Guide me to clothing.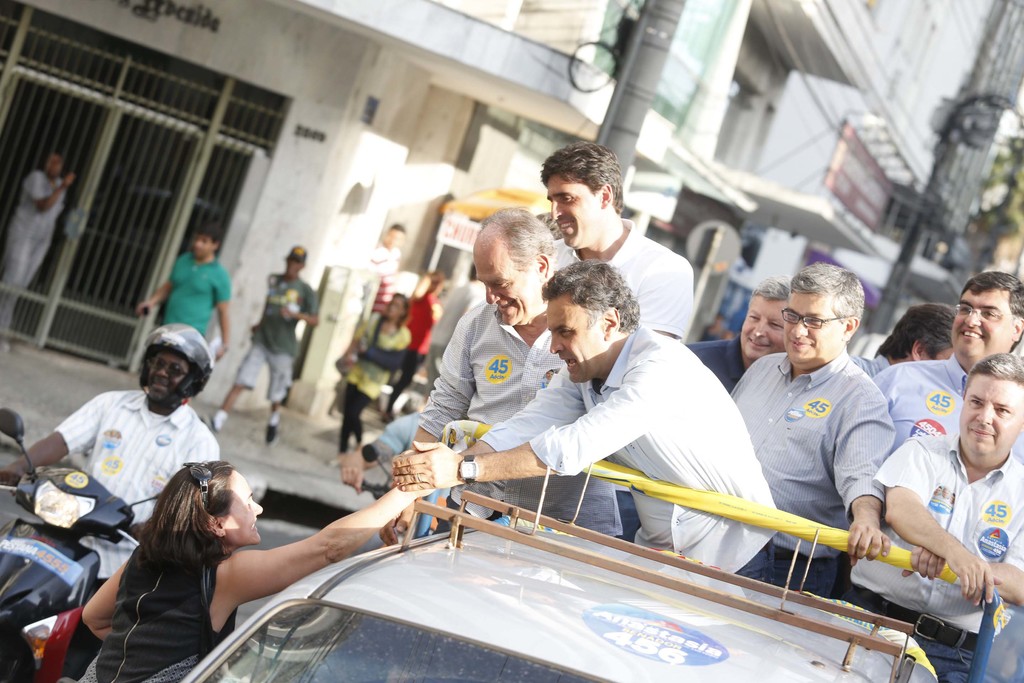
Guidance: (x1=377, y1=284, x2=441, y2=403).
